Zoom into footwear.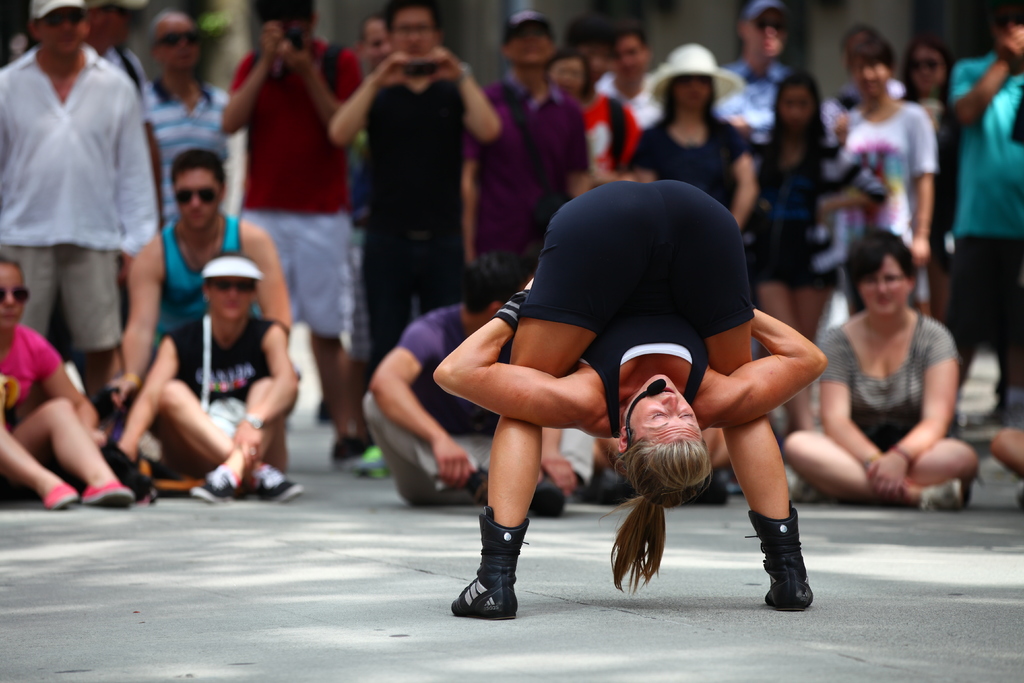
Zoom target: rect(918, 482, 957, 509).
